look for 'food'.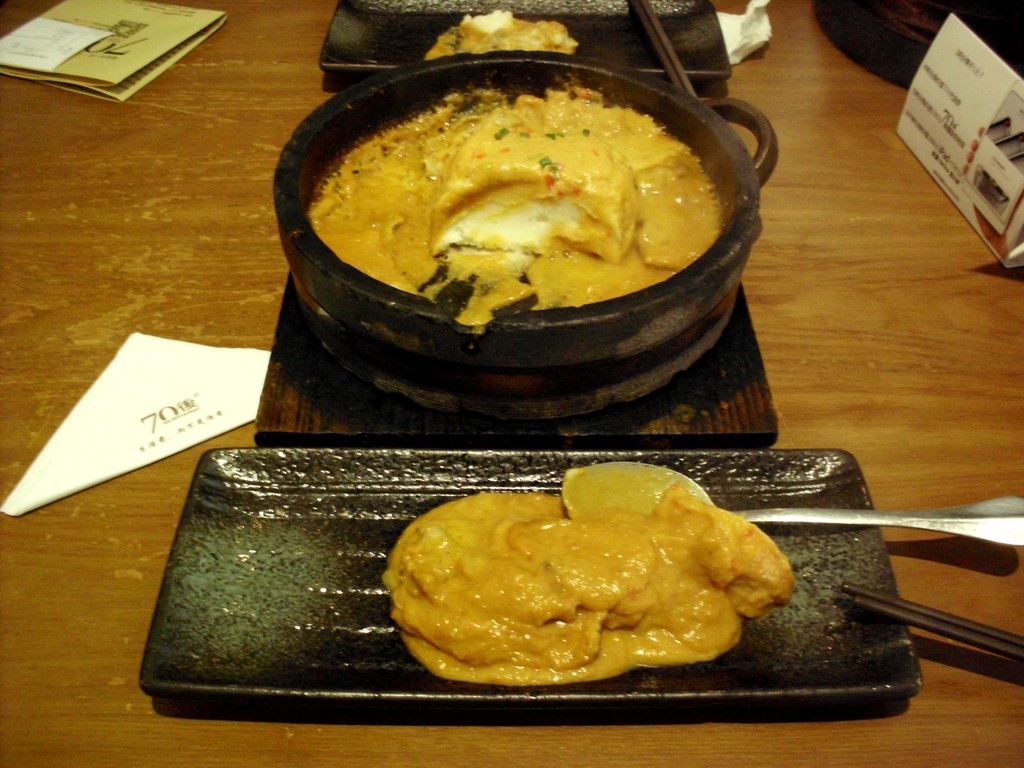
Found: region(380, 460, 795, 688).
